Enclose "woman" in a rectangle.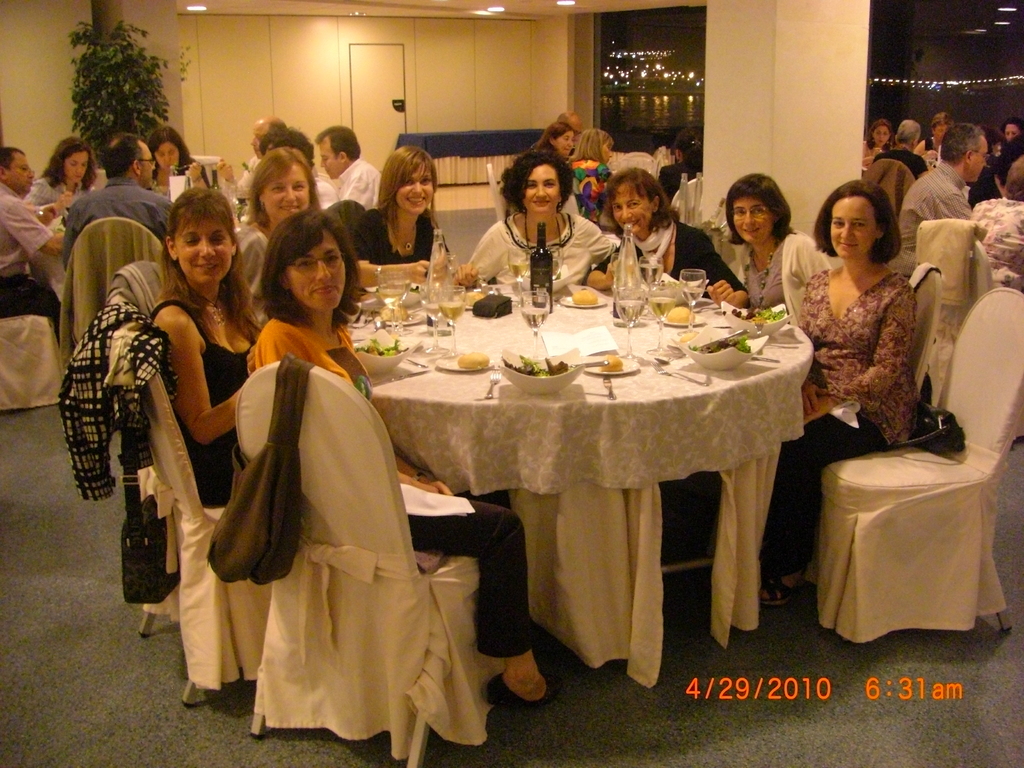
select_region(724, 172, 829, 325).
